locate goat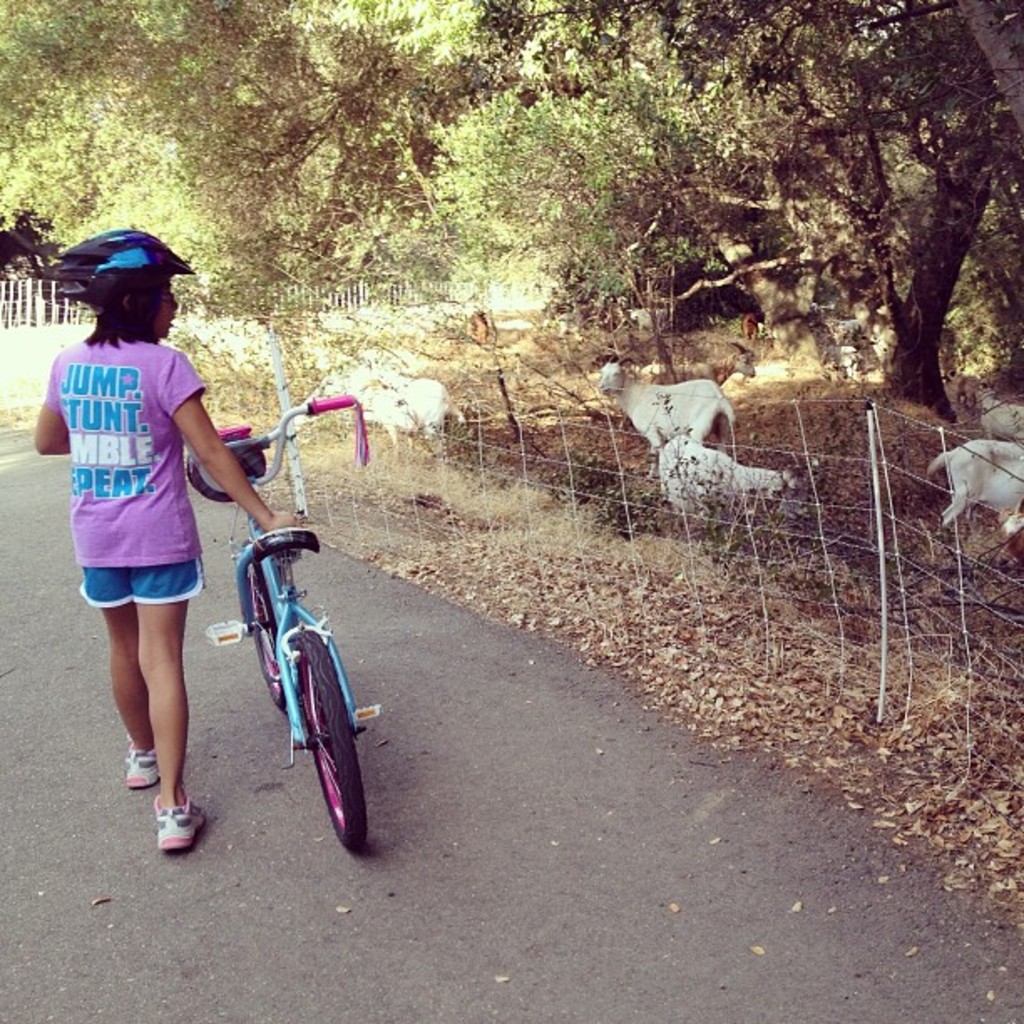
Rect(365, 378, 472, 462)
